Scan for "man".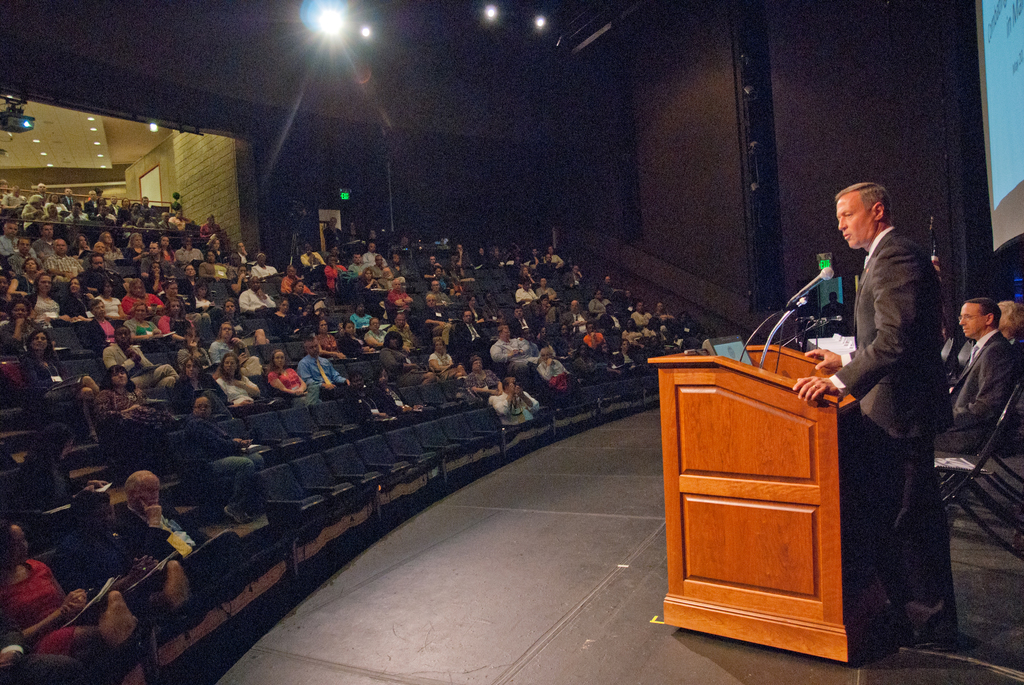
Scan result: (left=492, top=375, right=538, bottom=426).
